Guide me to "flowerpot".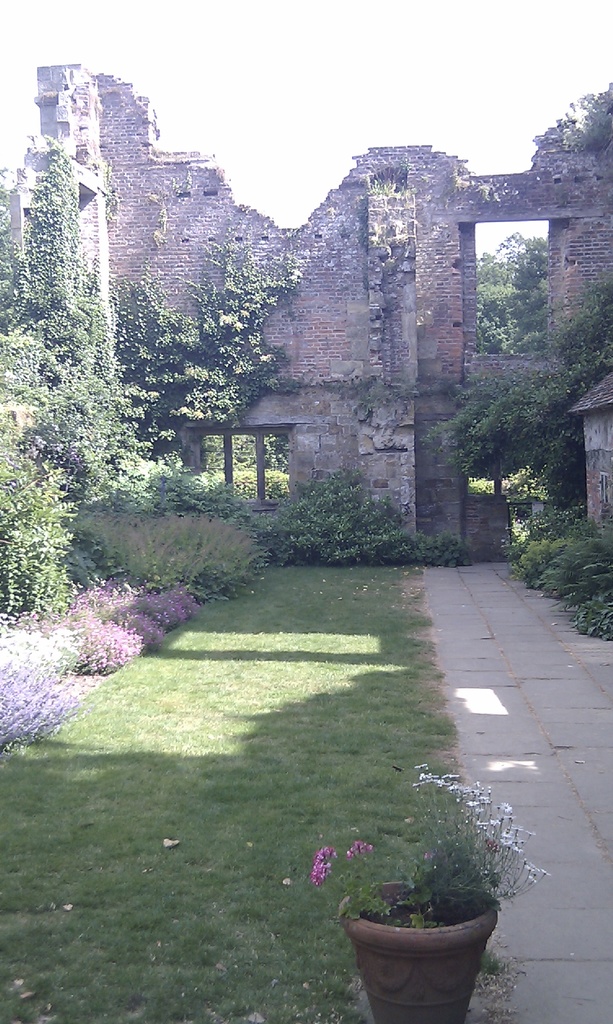
Guidance: [x1=342, y1=887, x2=509, y2=1013].
